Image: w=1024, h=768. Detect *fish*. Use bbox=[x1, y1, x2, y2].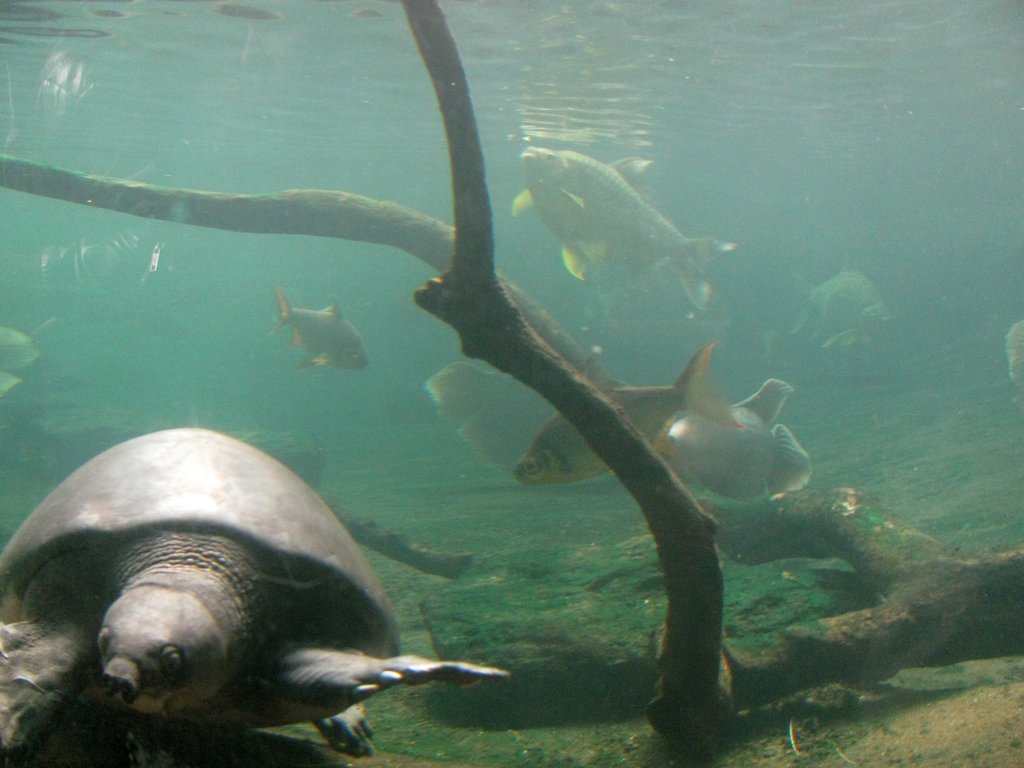
bbox=[793, 248, 911, 356].
